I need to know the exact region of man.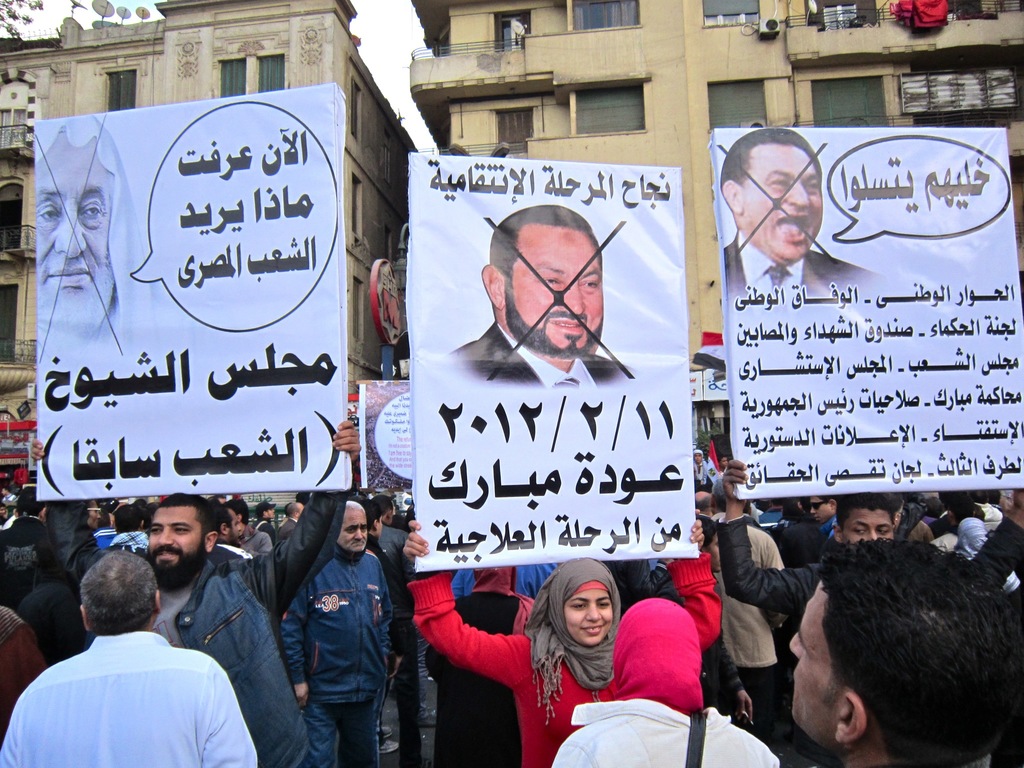
Region: detection(716, 456, 1023, 767).
